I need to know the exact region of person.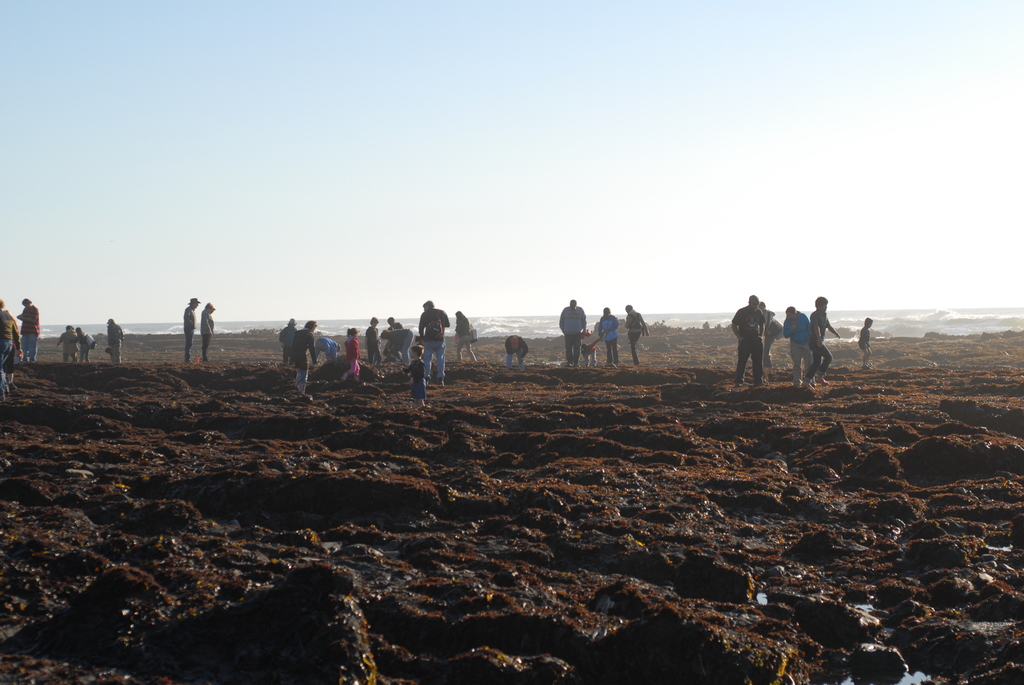
Region: <region>310, 336, 340, 364</region>.
